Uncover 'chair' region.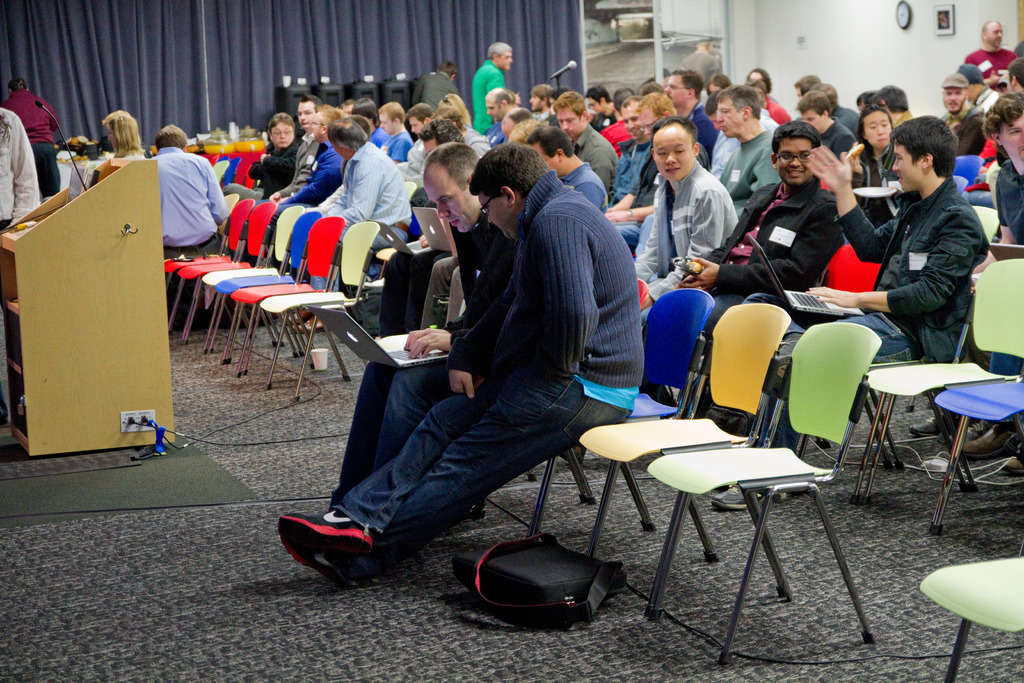
Uncovered: [x1=163, y1=198, x2=264, y2=340].
